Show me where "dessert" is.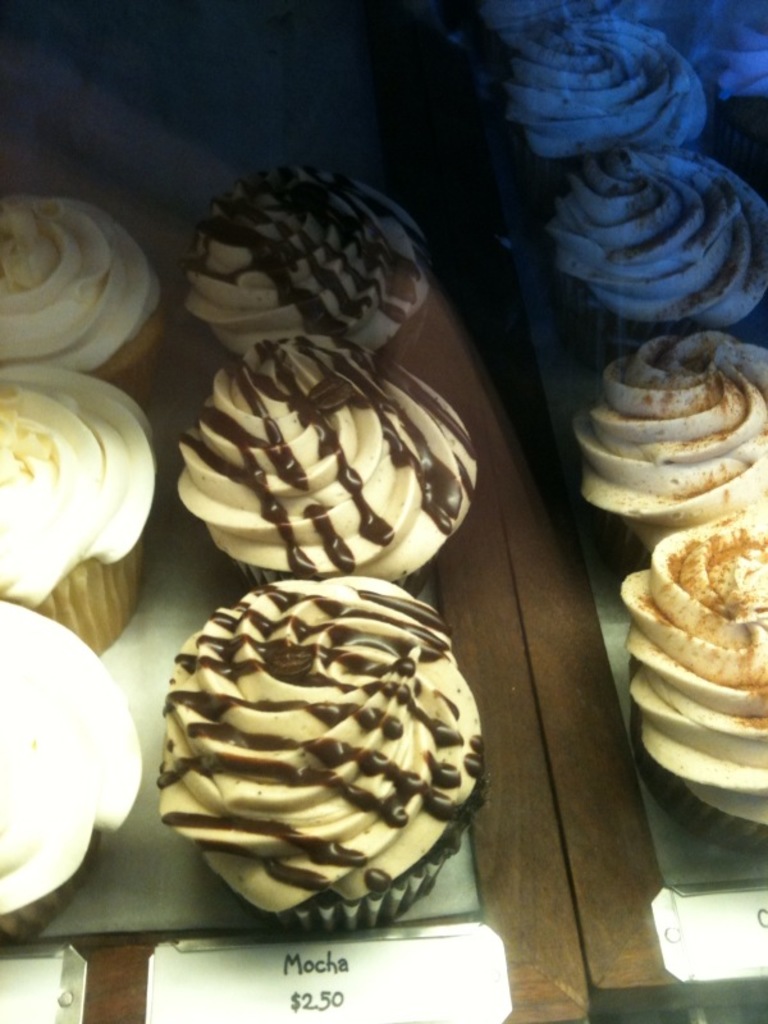
"dessert" is at [513,15,700,186].
